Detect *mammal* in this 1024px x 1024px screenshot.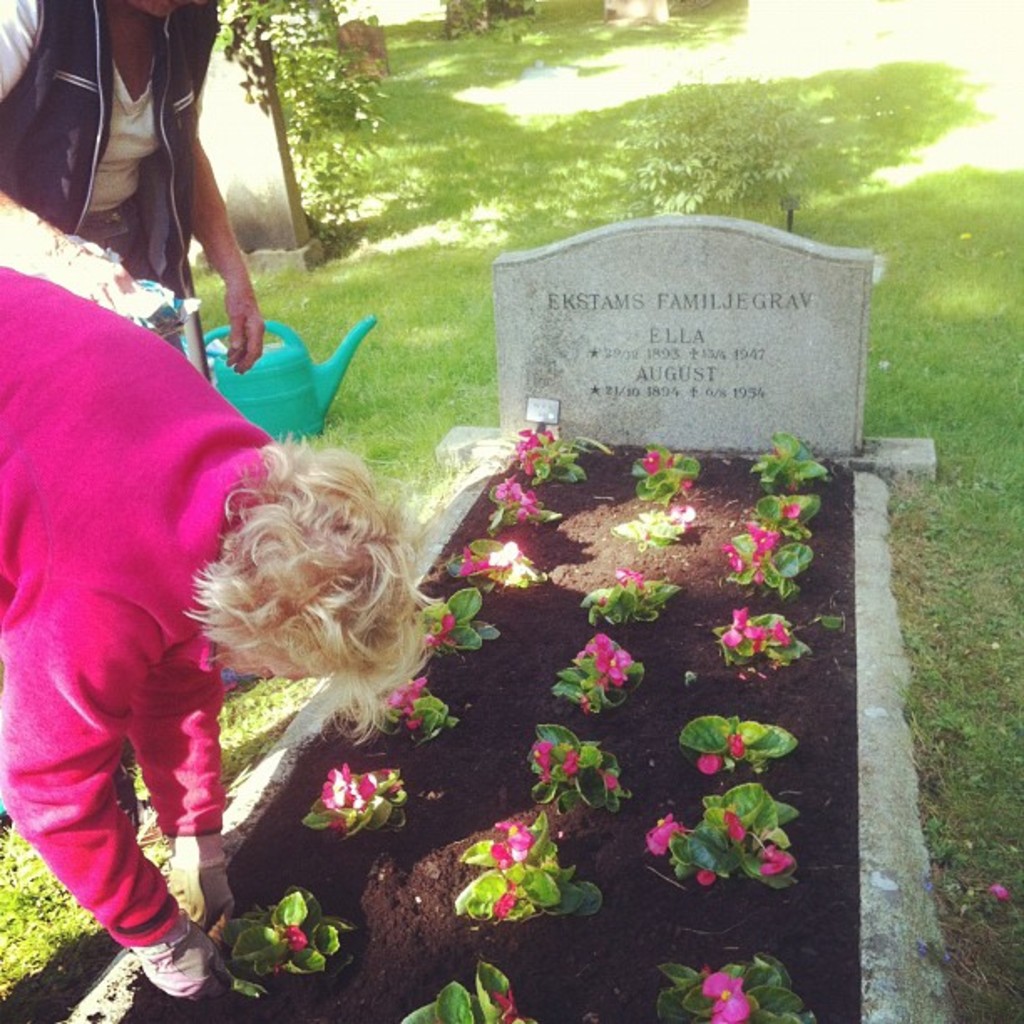
Detection: 0, 0, 264, 850.
